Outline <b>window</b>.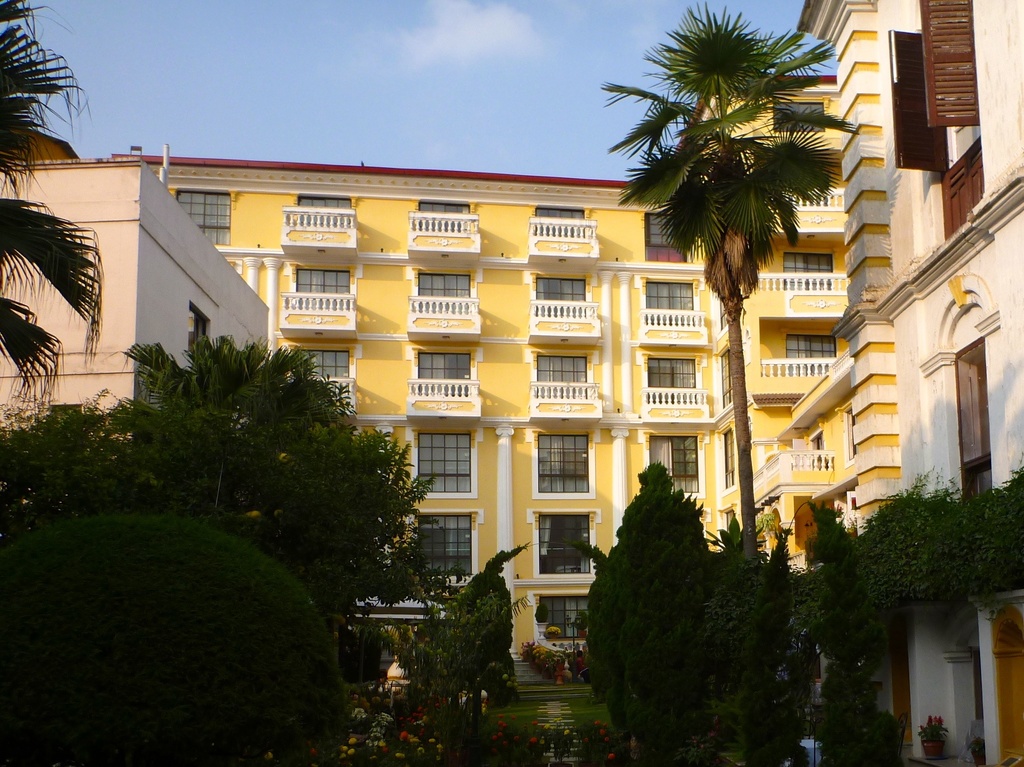
Outline: [535, 347, 595, 388].
